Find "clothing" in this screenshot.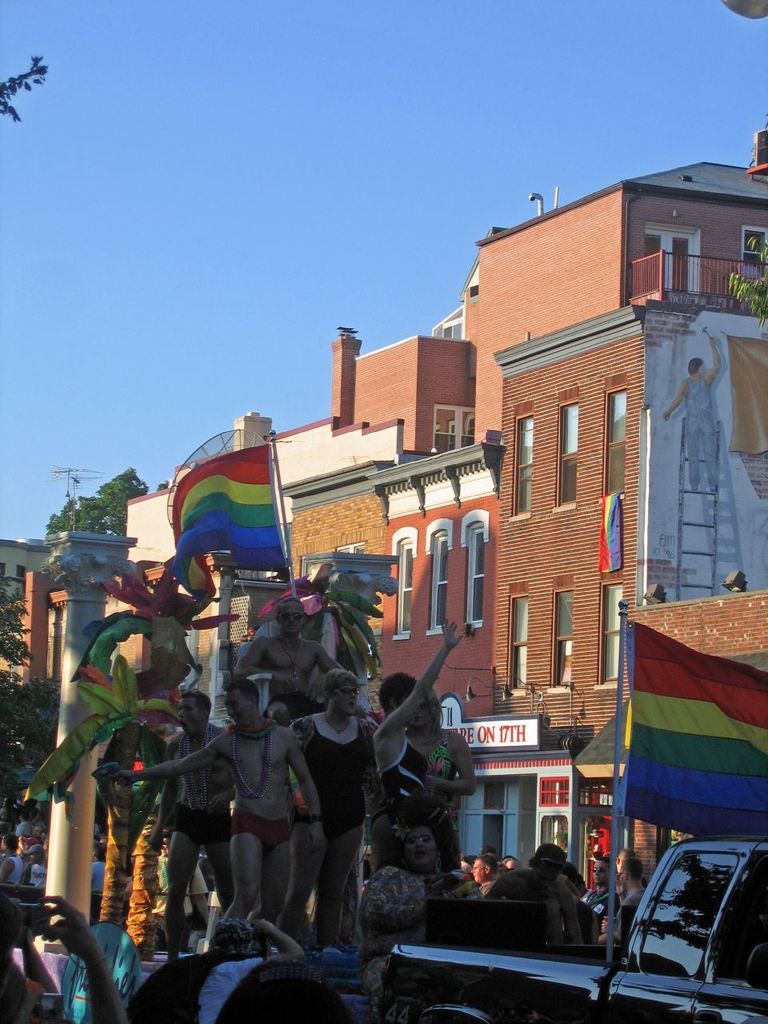
The bounding box for "clothing" is x1=378, y1=744, x2=430, y2=818.
